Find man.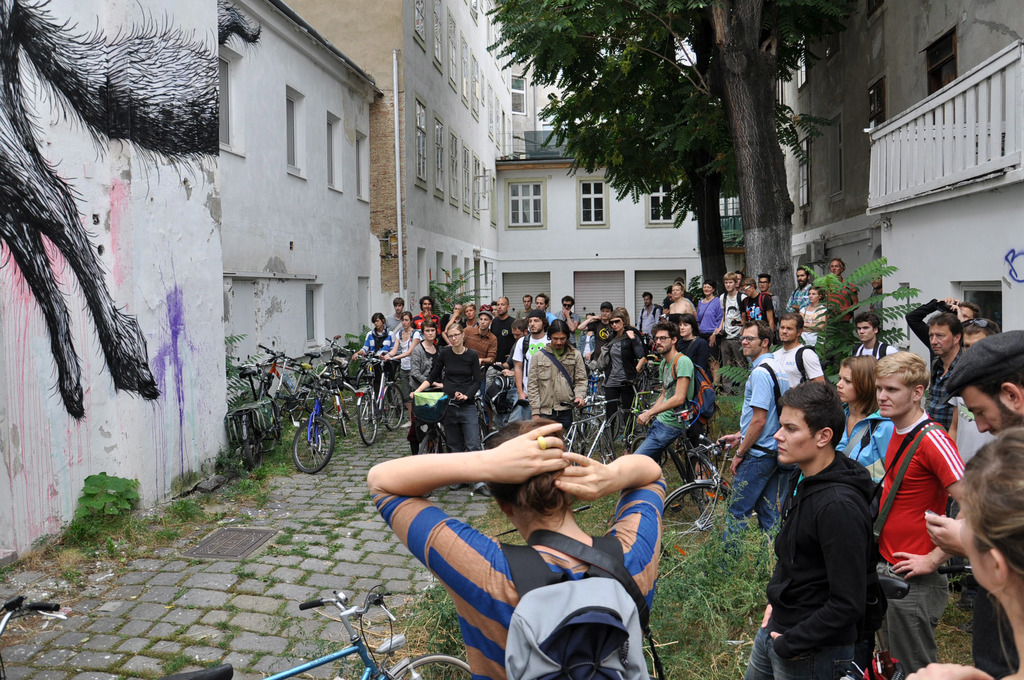
{"left": 823, "top": 254, "right": 861, "bottom": 321}.
